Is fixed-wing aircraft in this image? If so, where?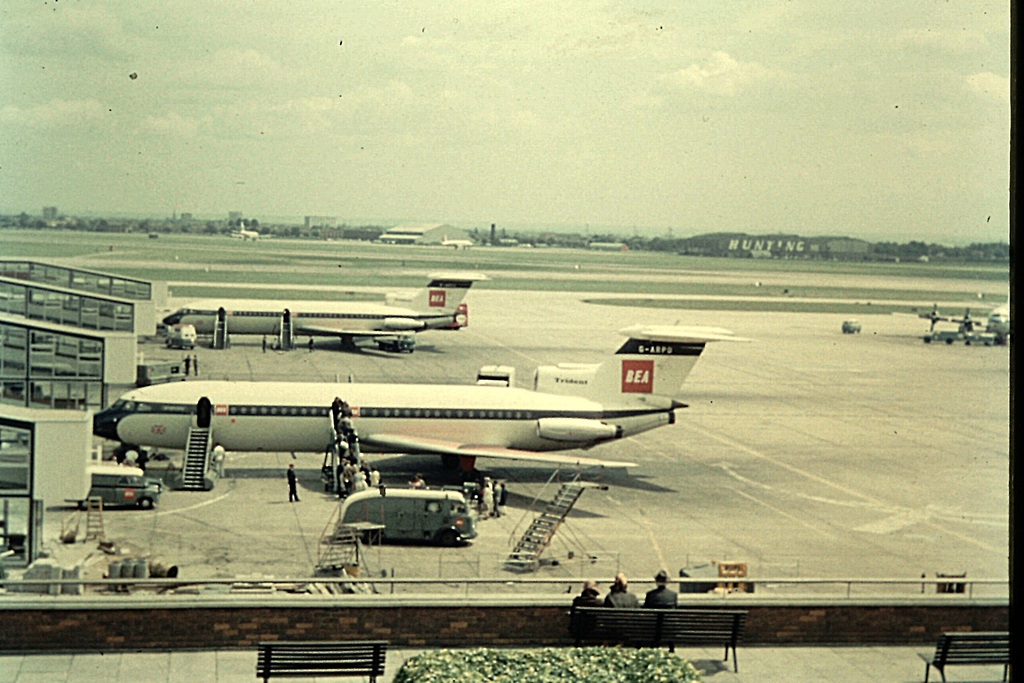
Yes, at 150:269:472:348.
